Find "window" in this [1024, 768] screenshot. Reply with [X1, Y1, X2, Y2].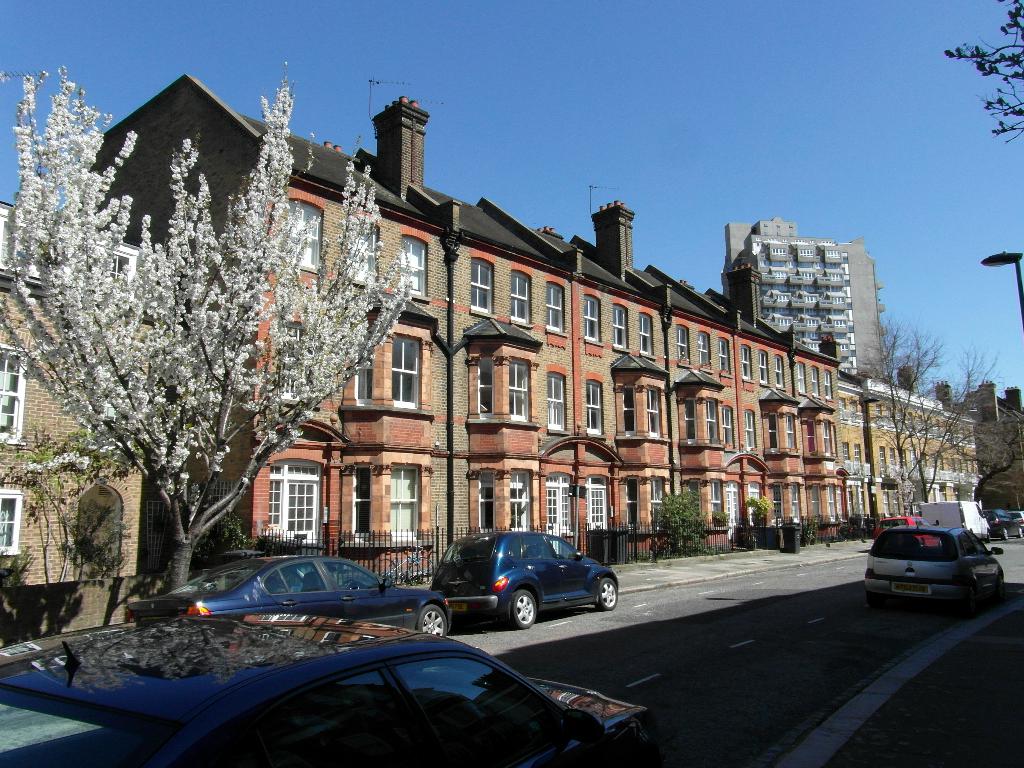
[345, 213, 376, 275].
